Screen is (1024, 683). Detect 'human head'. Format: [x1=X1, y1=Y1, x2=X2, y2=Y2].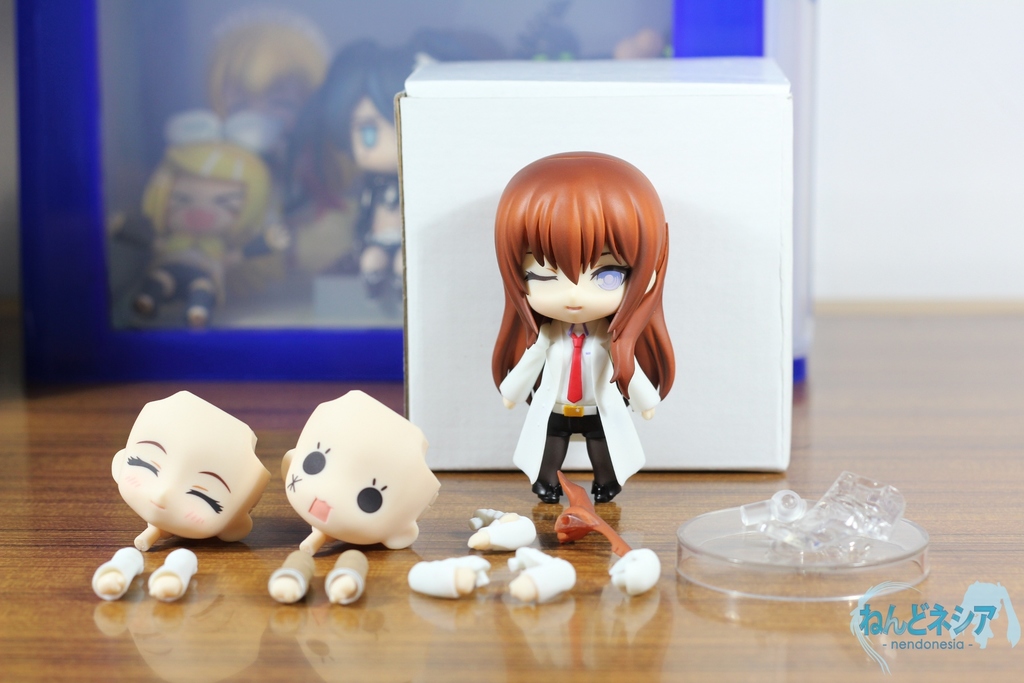
[x1=493, y1=147, x2=671, y2=325].
